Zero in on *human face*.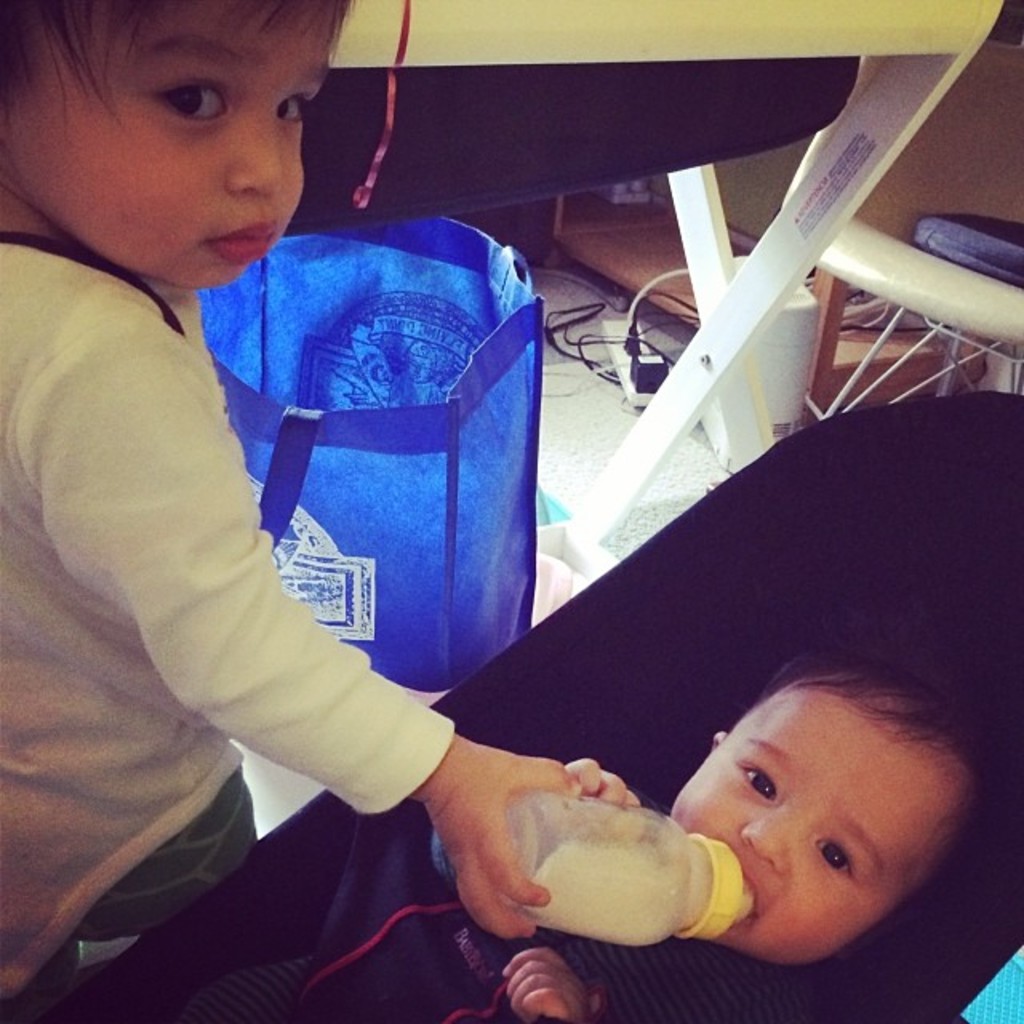
Zeroed in: (14,5,331,290).
